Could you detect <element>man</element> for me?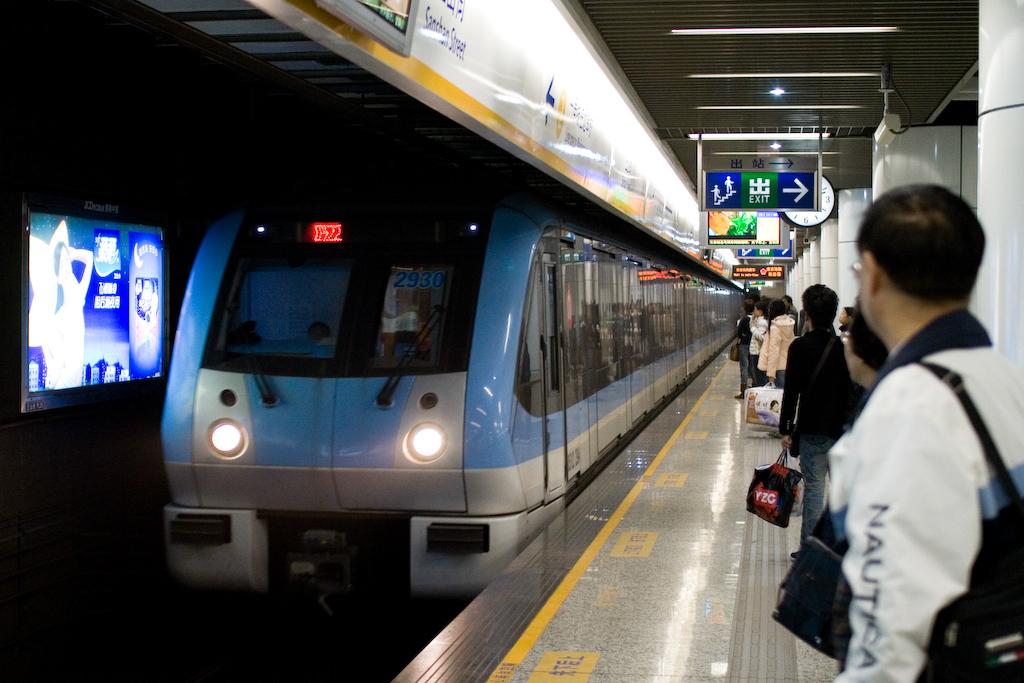
Detection result: select_region(803, 154, 1017, 681).
